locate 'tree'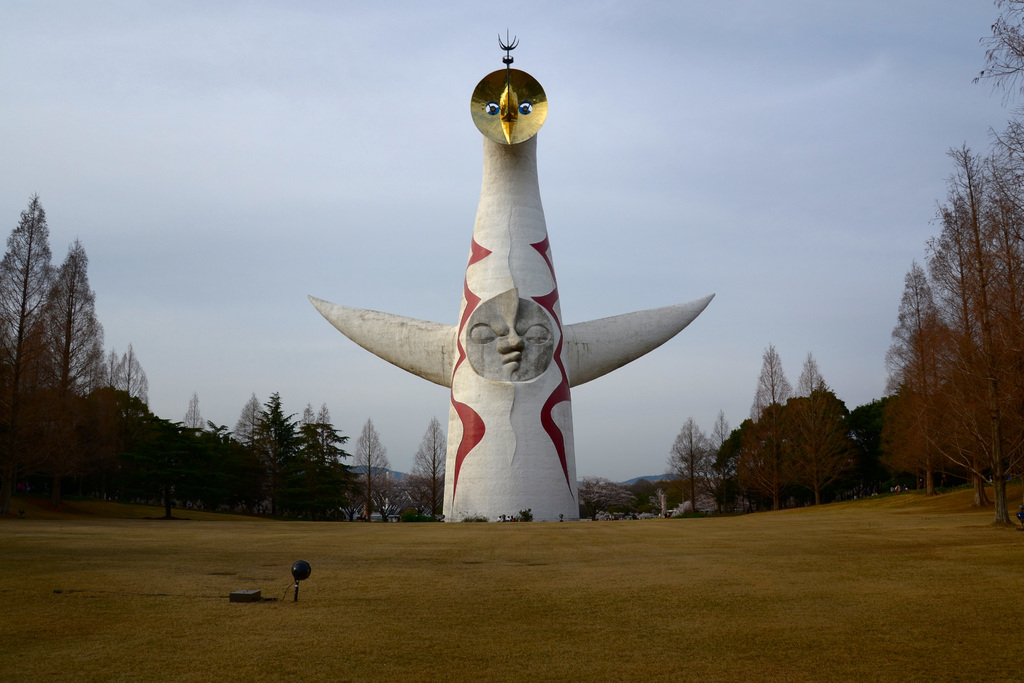
<box>355,420,391,522</box>
